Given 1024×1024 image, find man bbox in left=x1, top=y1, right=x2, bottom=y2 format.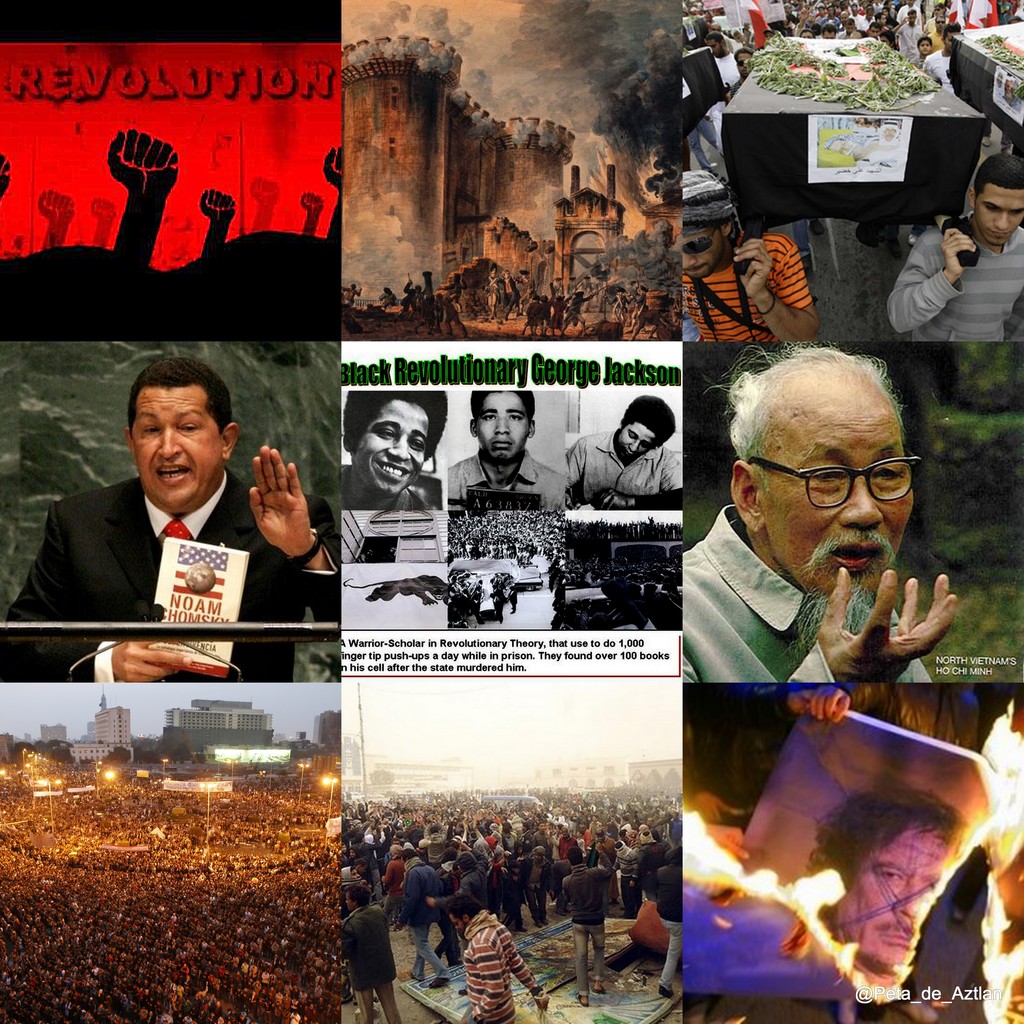
left=342, top=386, right=442, bottom=510.
